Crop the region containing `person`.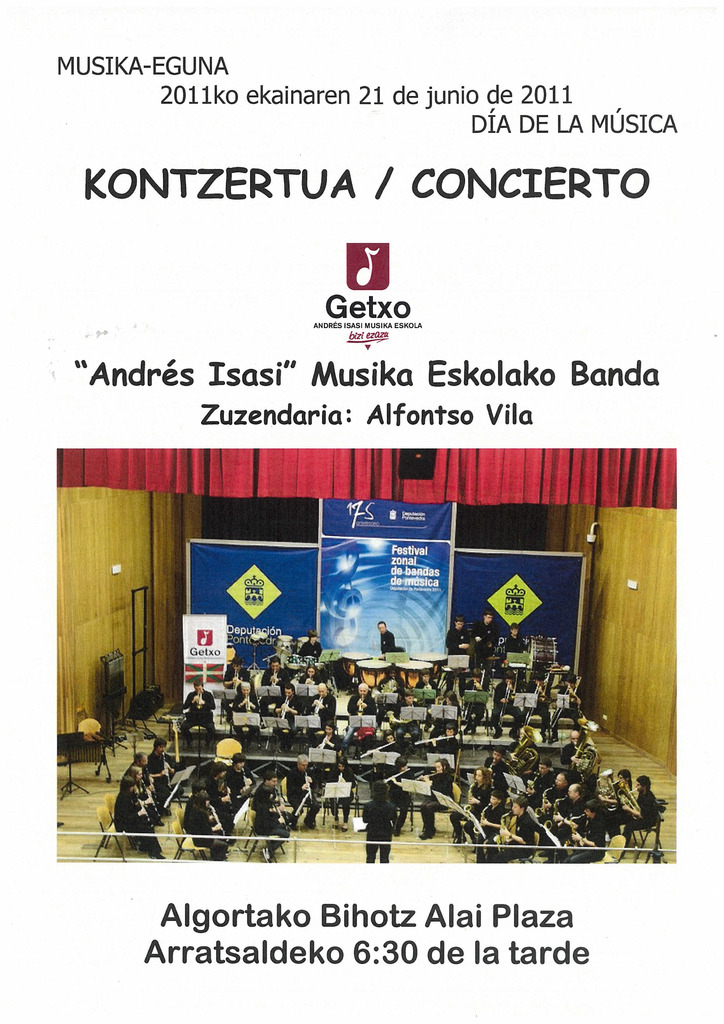
Crop region: rect(498, 623, 536, 652).
